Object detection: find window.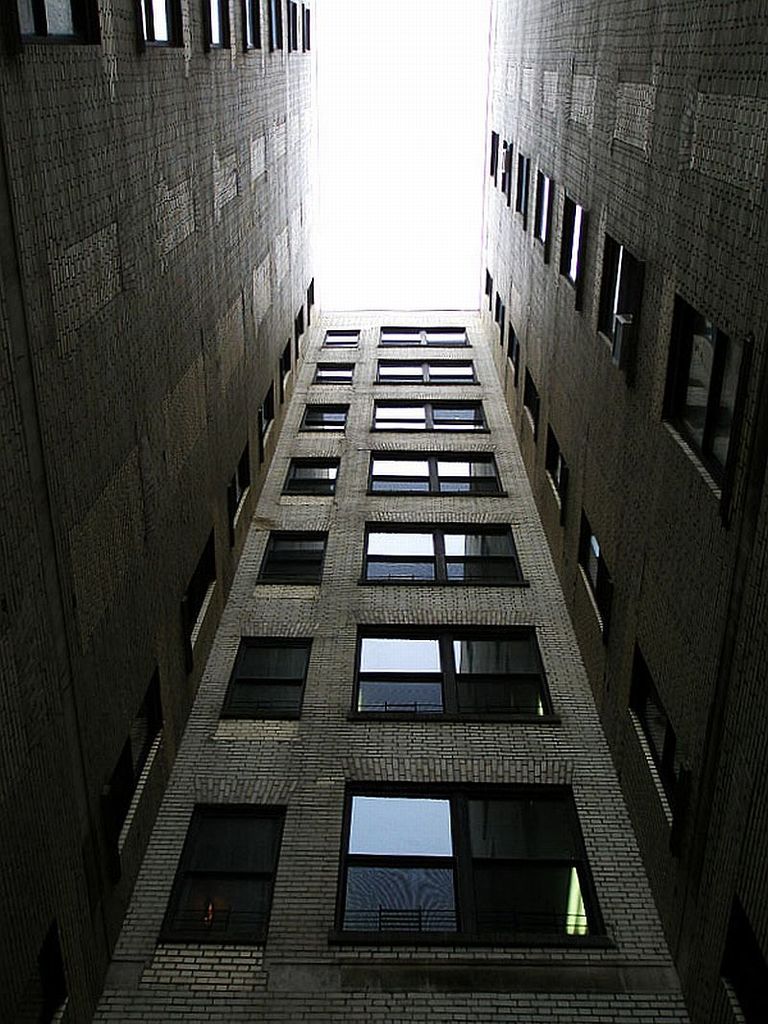
Rect(512, 147, 526, 215).
